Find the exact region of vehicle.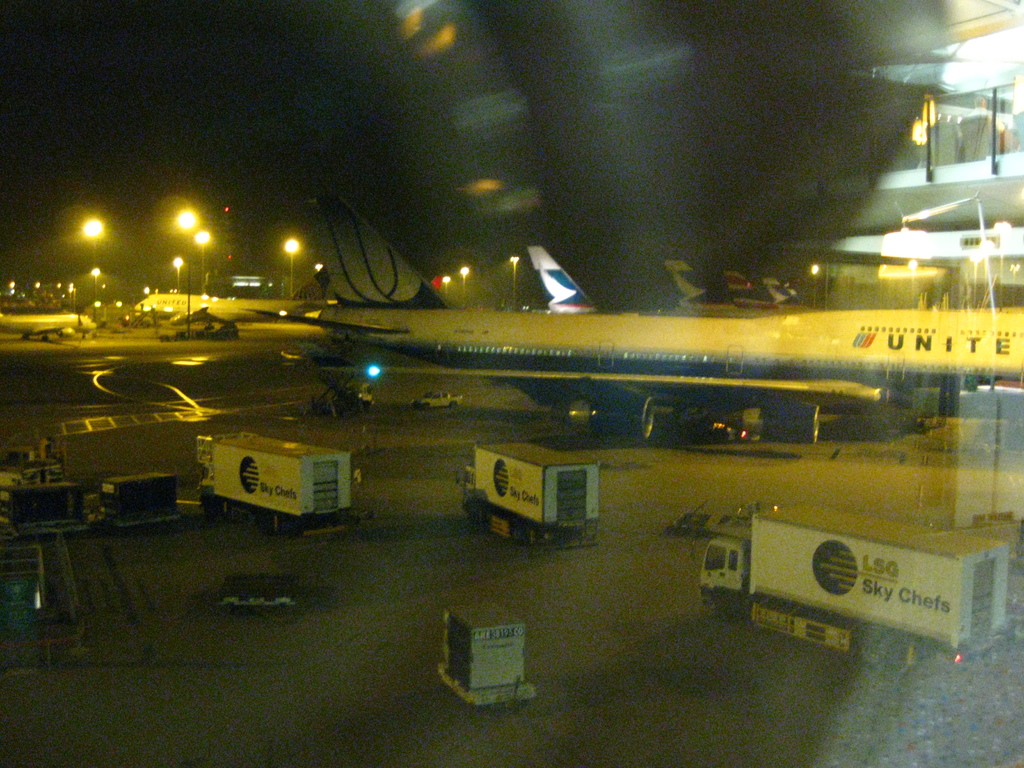
Exact region: <region>0, 312, 99, 346</region>.
